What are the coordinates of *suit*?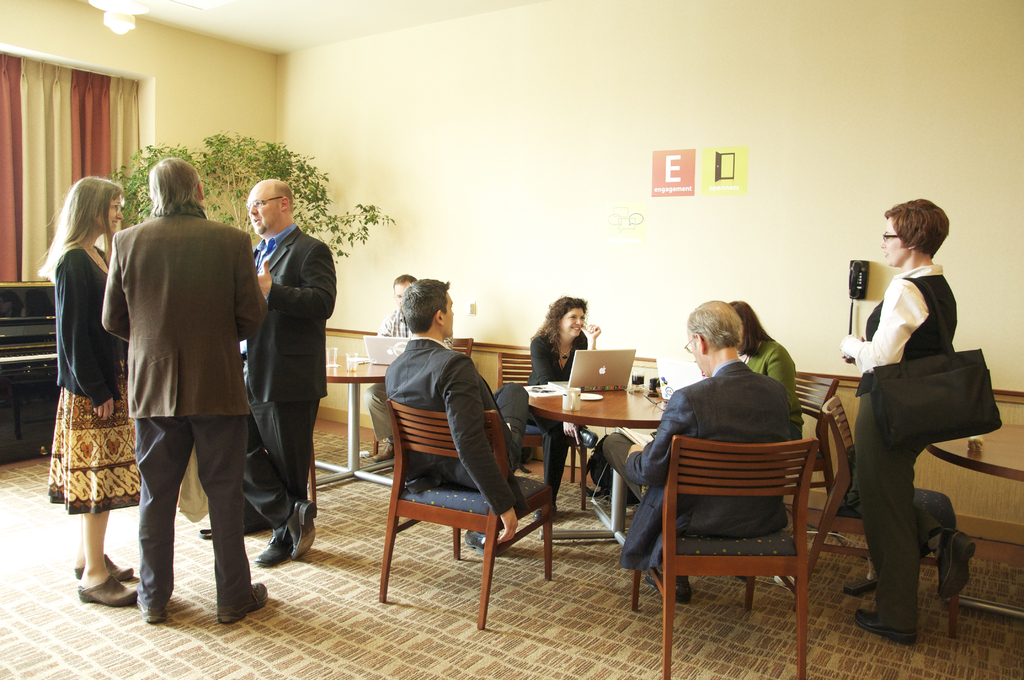
detection(236, 188, 332, 554).
